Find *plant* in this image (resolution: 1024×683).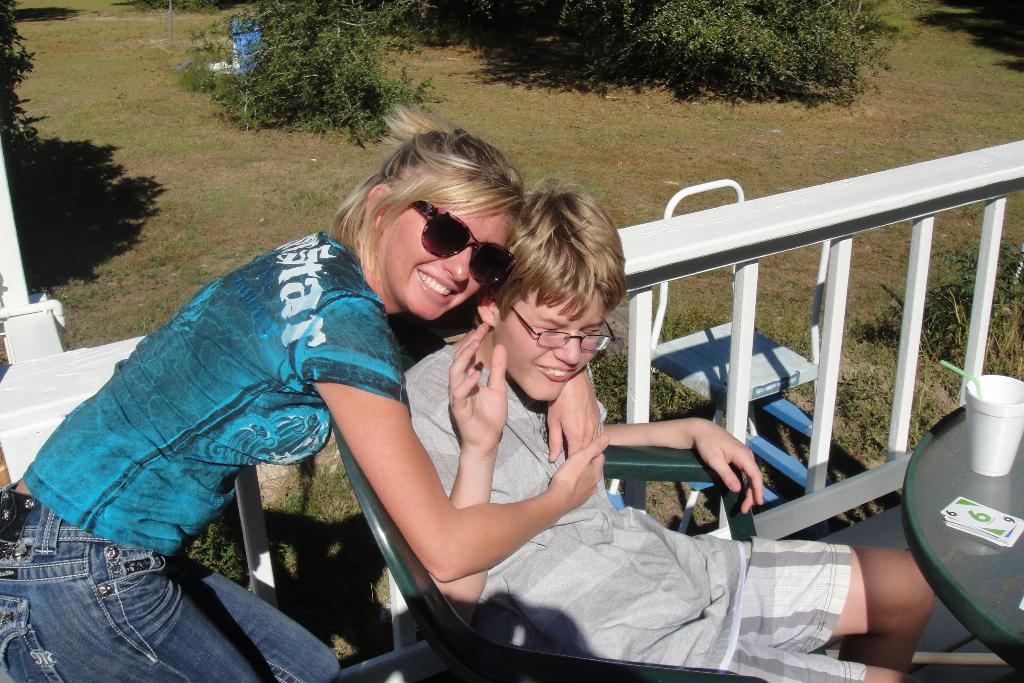
0,2,45,143.
